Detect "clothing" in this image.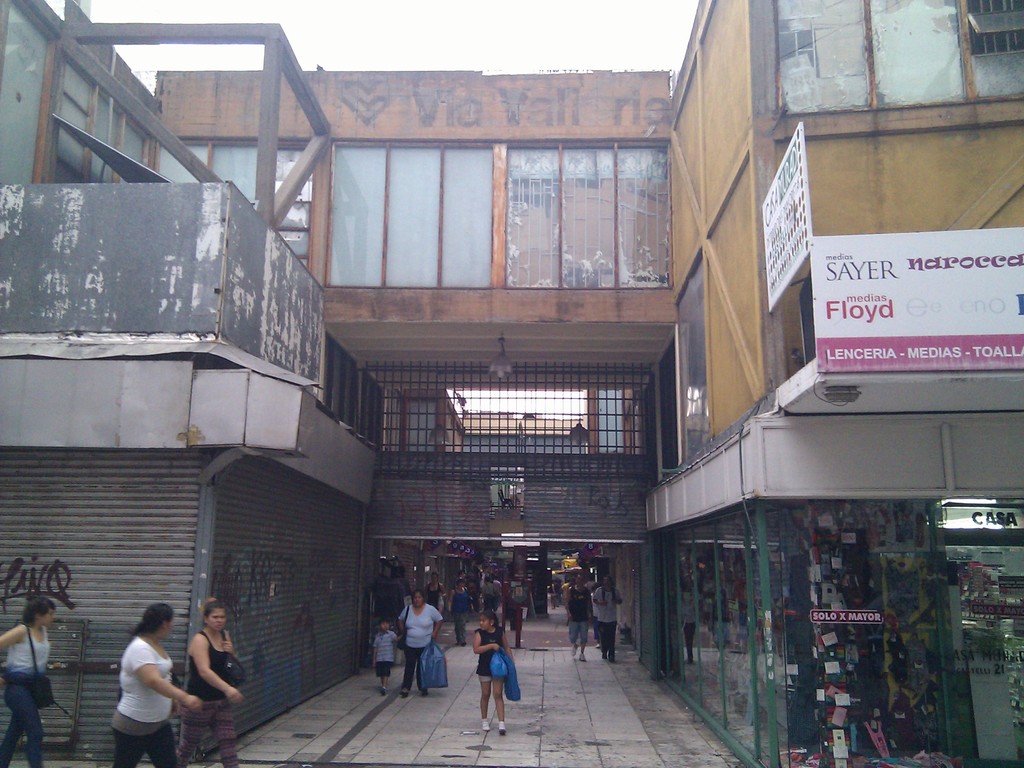
Detection: bbox=[474, 623, 504, 685].
